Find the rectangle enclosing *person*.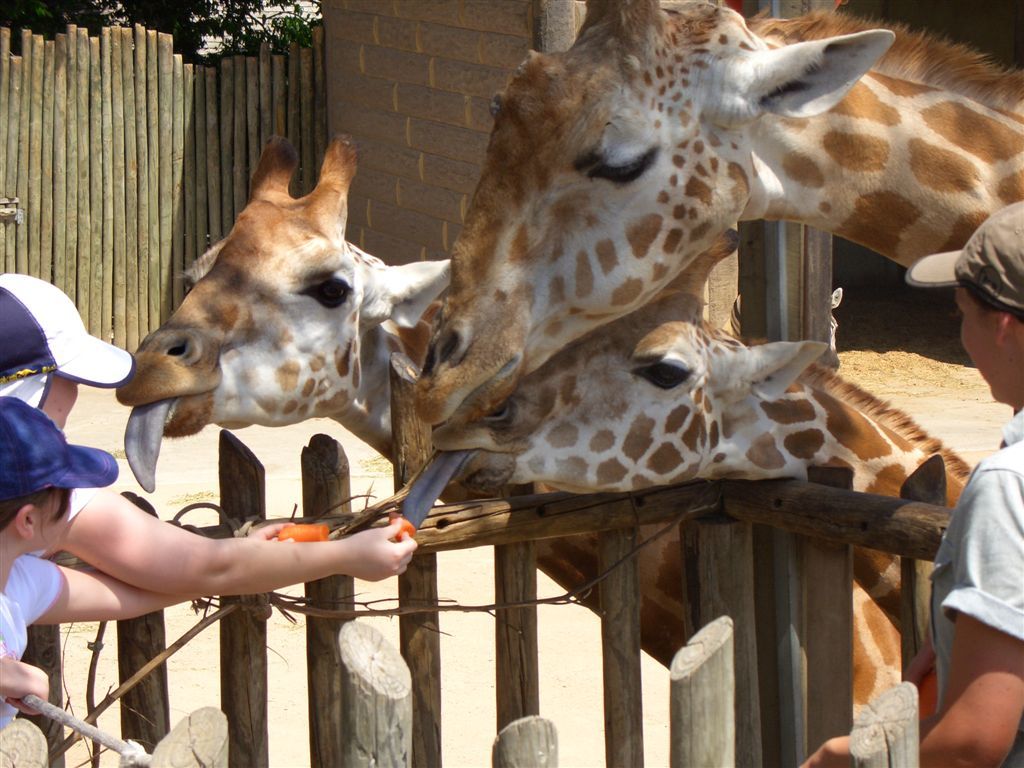
select_region(0, 272, 420, 599).
